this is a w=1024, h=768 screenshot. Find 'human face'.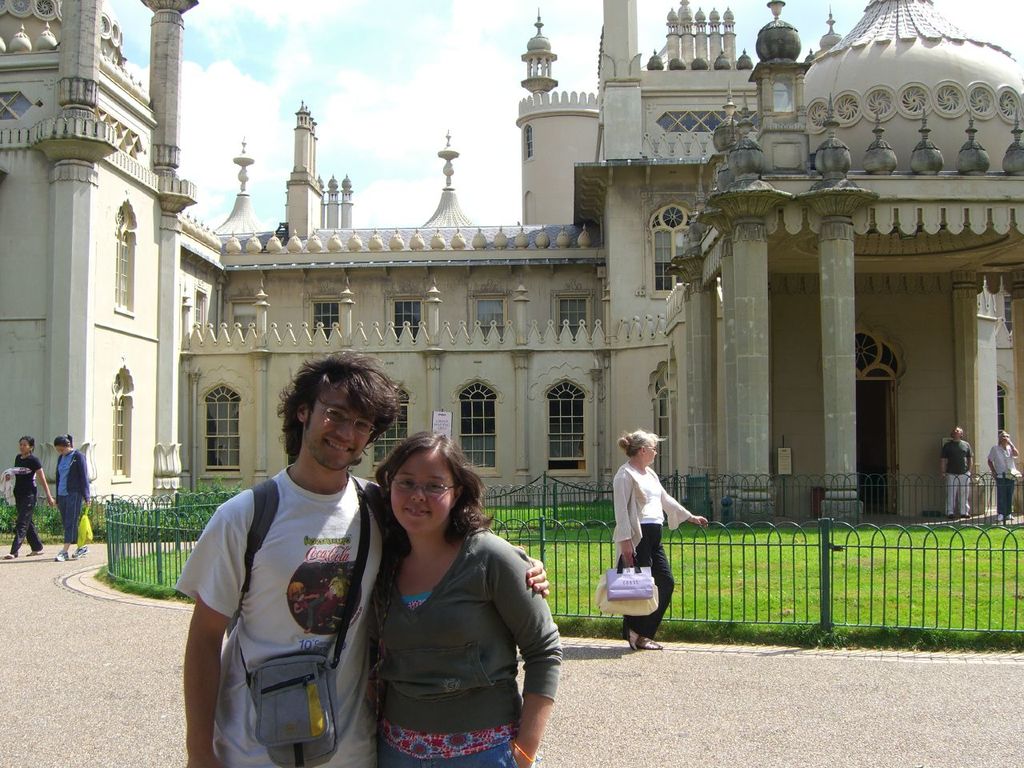
Bounding box: crop(954, 428, 960, 438).
